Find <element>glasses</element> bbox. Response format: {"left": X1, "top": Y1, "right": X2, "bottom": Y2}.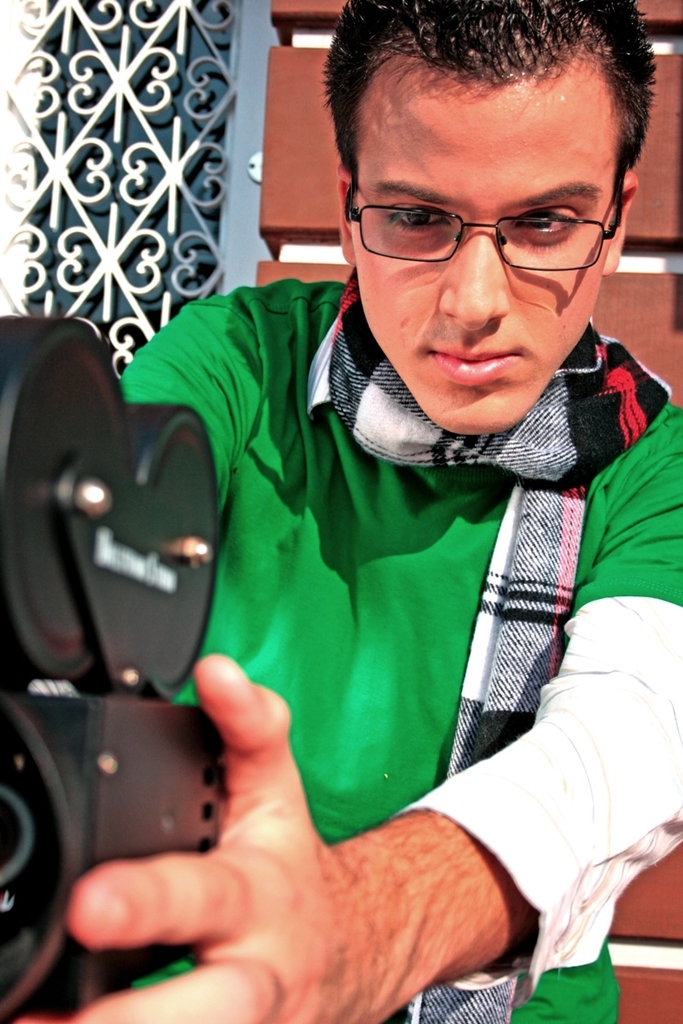
{"left": 334, "top": 165, "right": 630, "bottom": 268}.
